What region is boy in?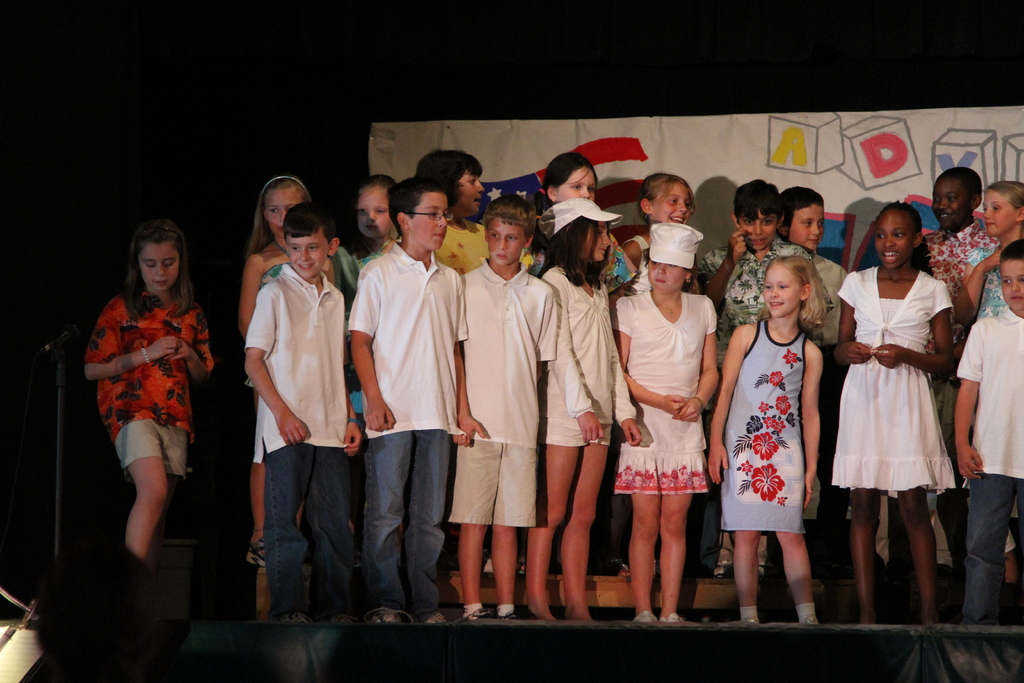
left=924, top=172, right=1007, bottom=358.
